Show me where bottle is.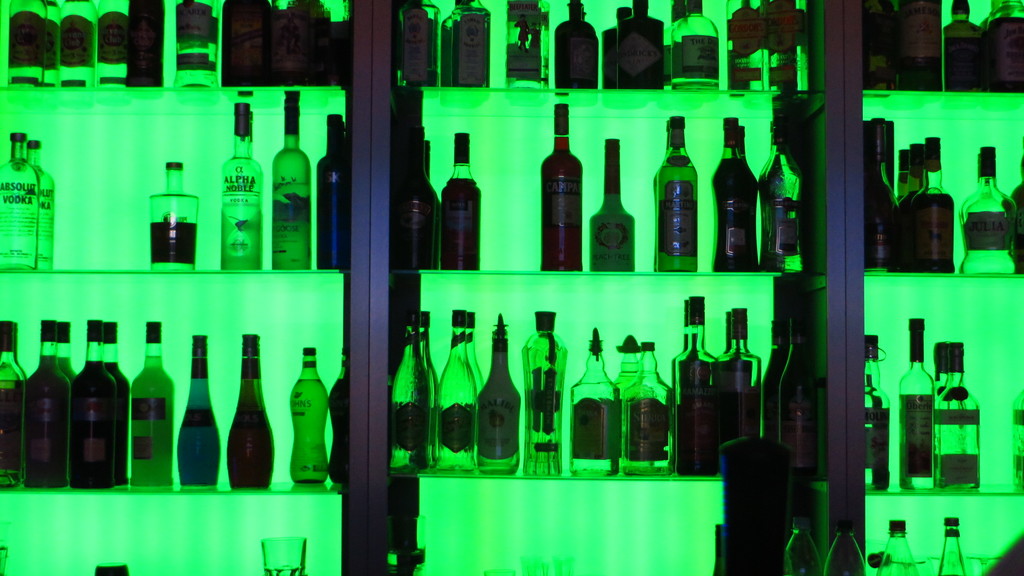
bottle is at box(0, 0, 40, 93).
